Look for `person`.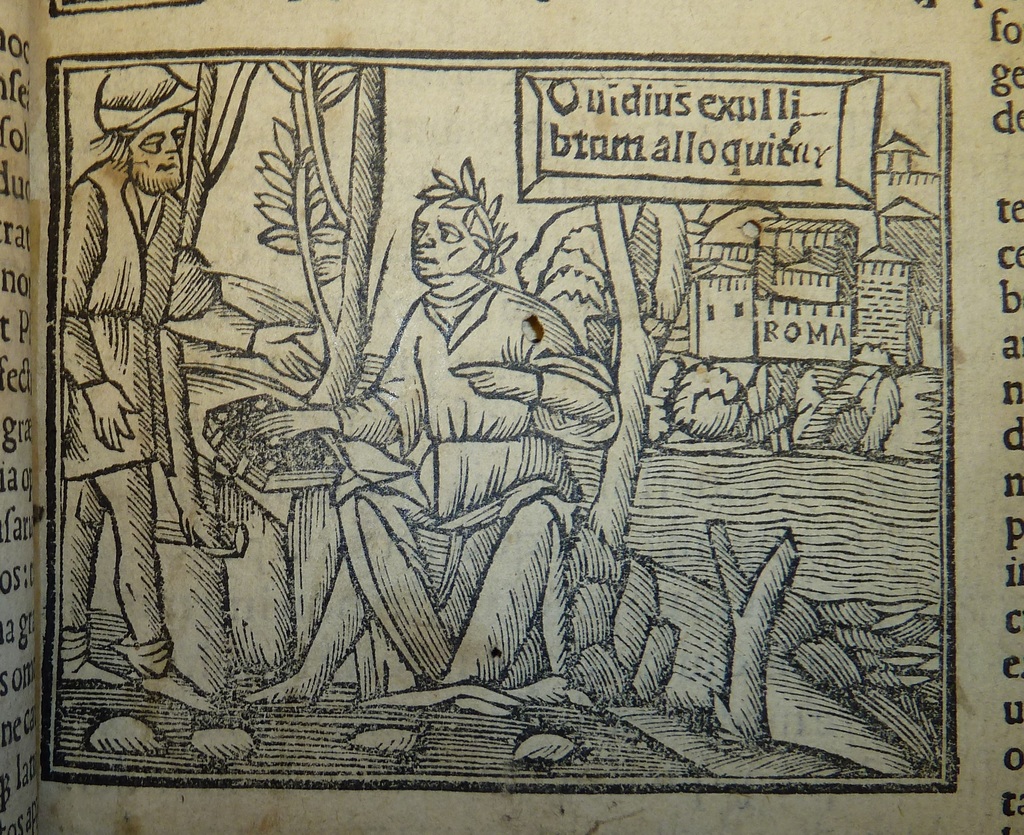
Found: detection(255, 197, 613, 687).
